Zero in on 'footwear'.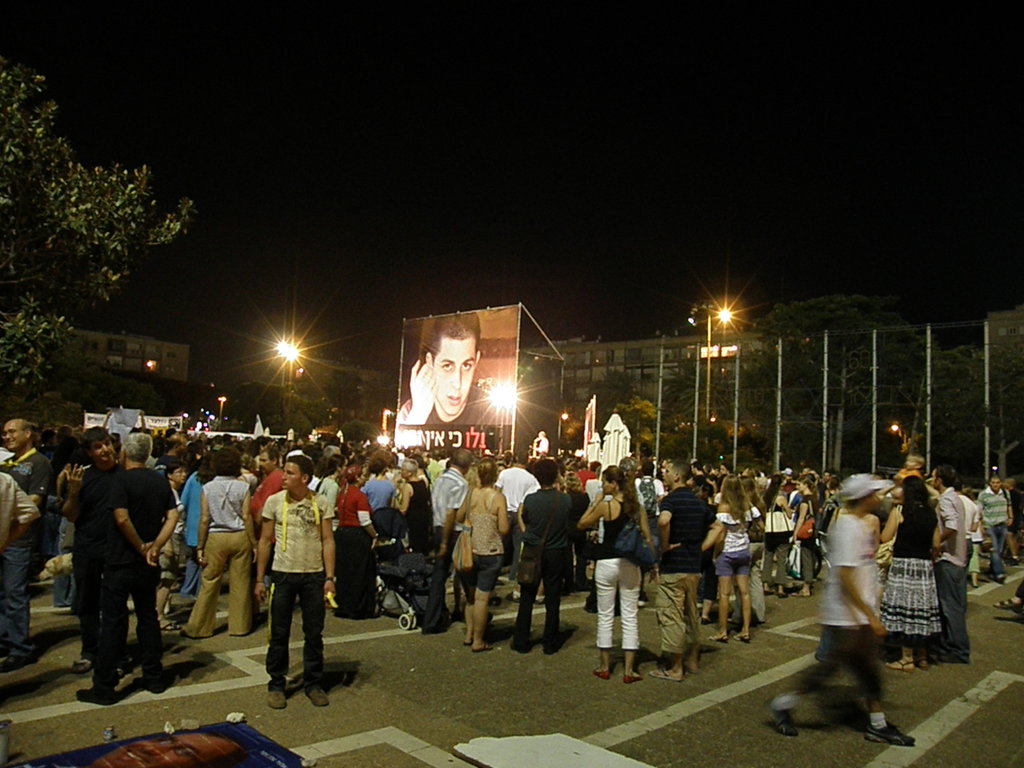
Zeroed in: left=916, top=657, right=932, bottom=669.
